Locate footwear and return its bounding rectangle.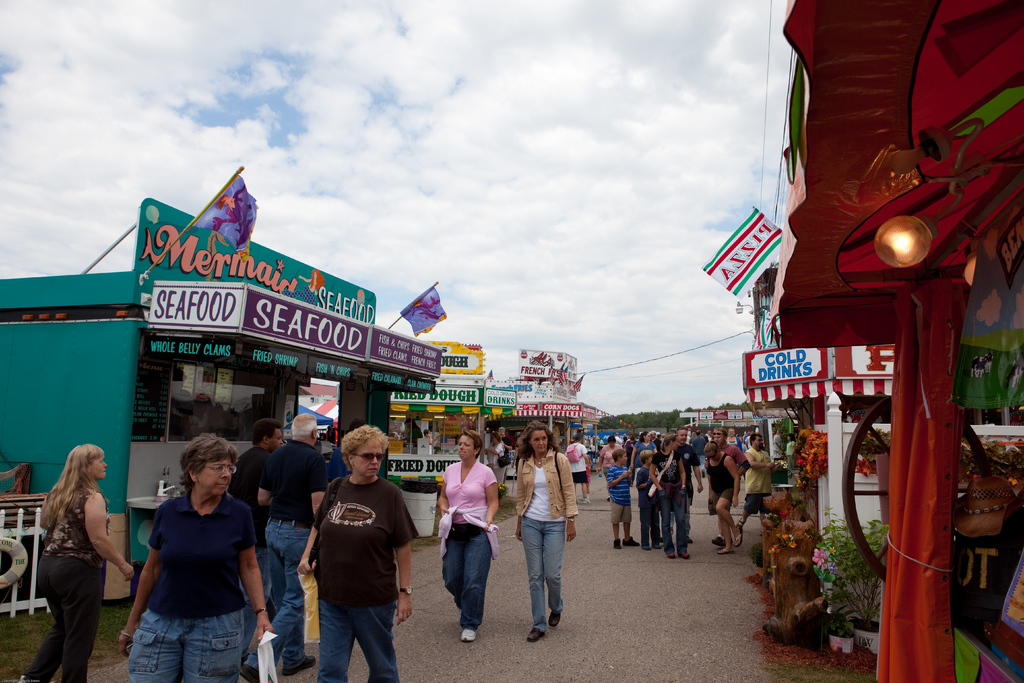
(left=739, top=518, right=745, bottom=529).
